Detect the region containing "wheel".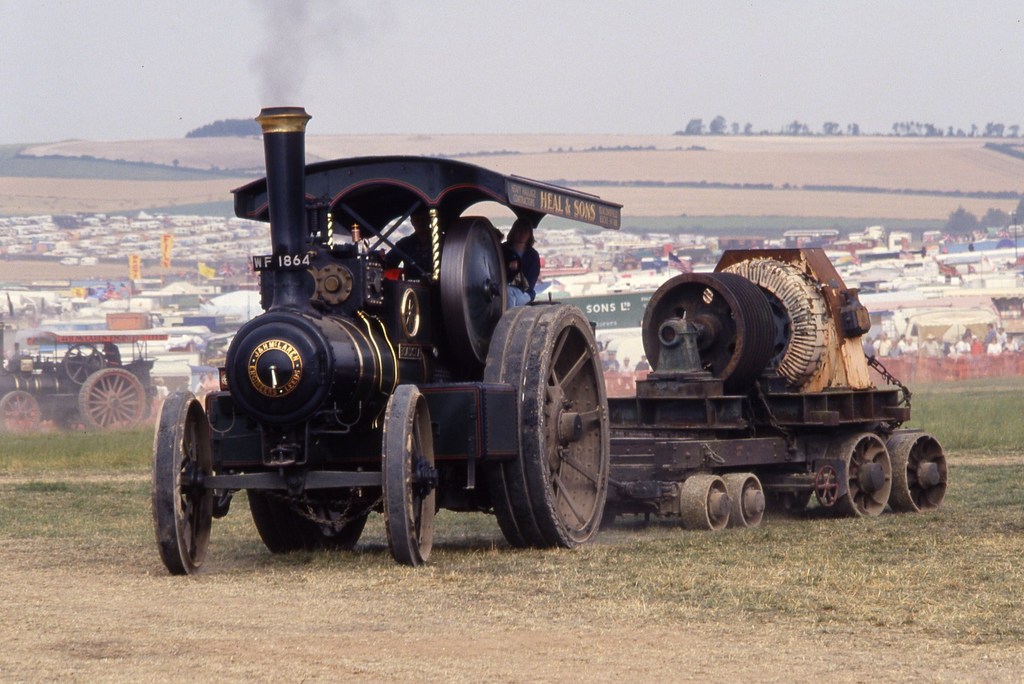
152 391 214 575.
